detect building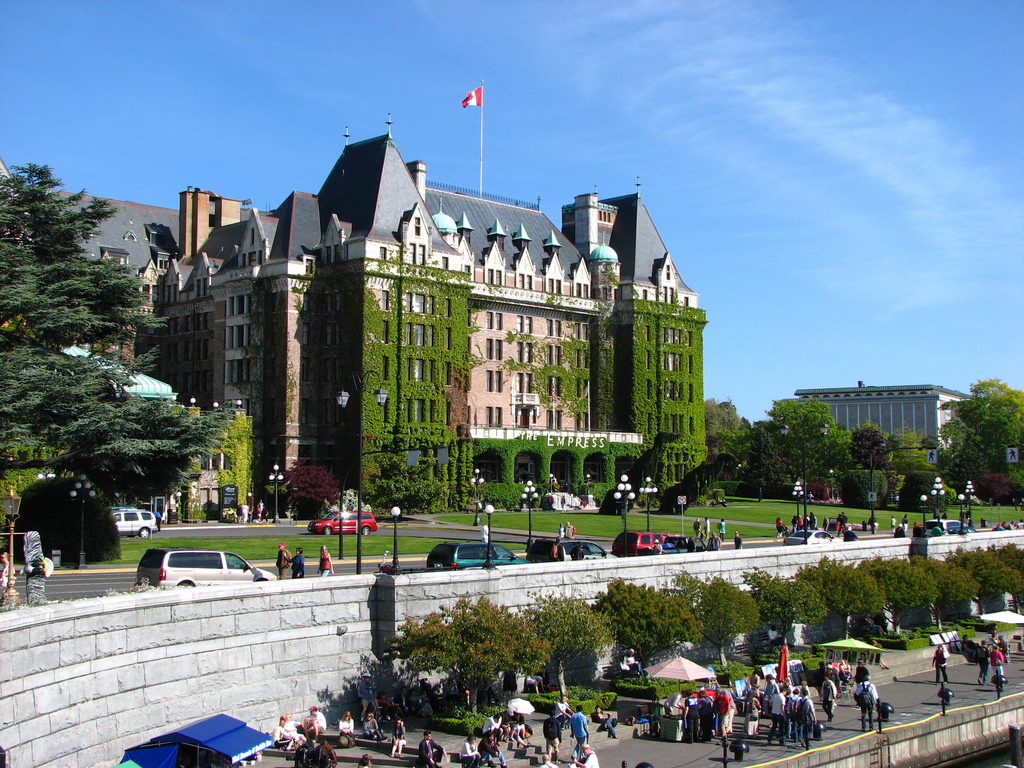
bbox(0, 344, 252, 523)
